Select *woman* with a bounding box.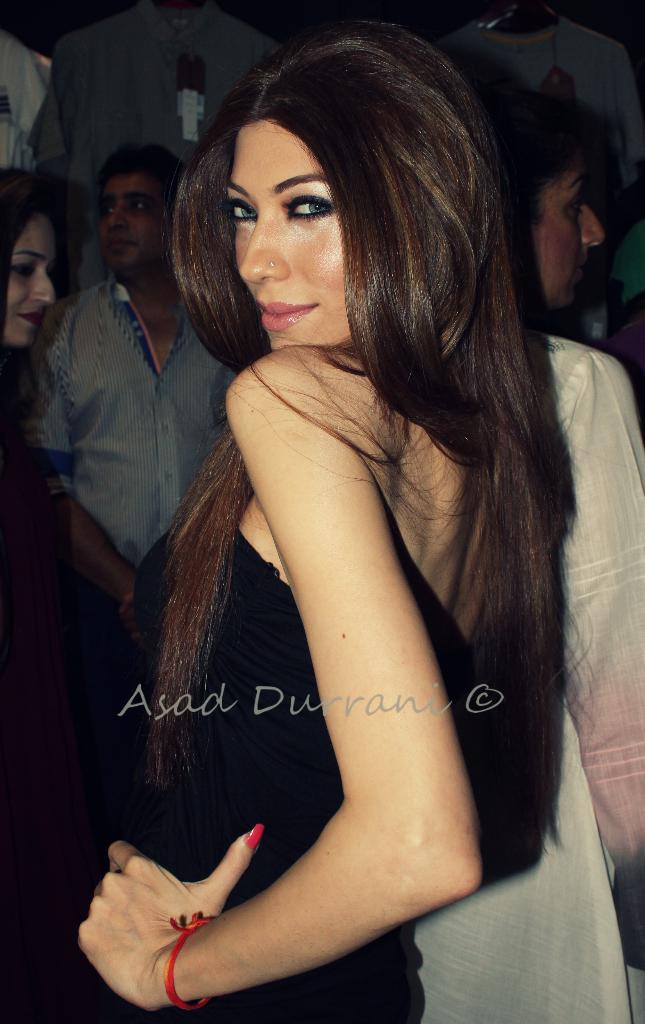
pyautogui.locateOnScreen(0, 165, 68, 662).
